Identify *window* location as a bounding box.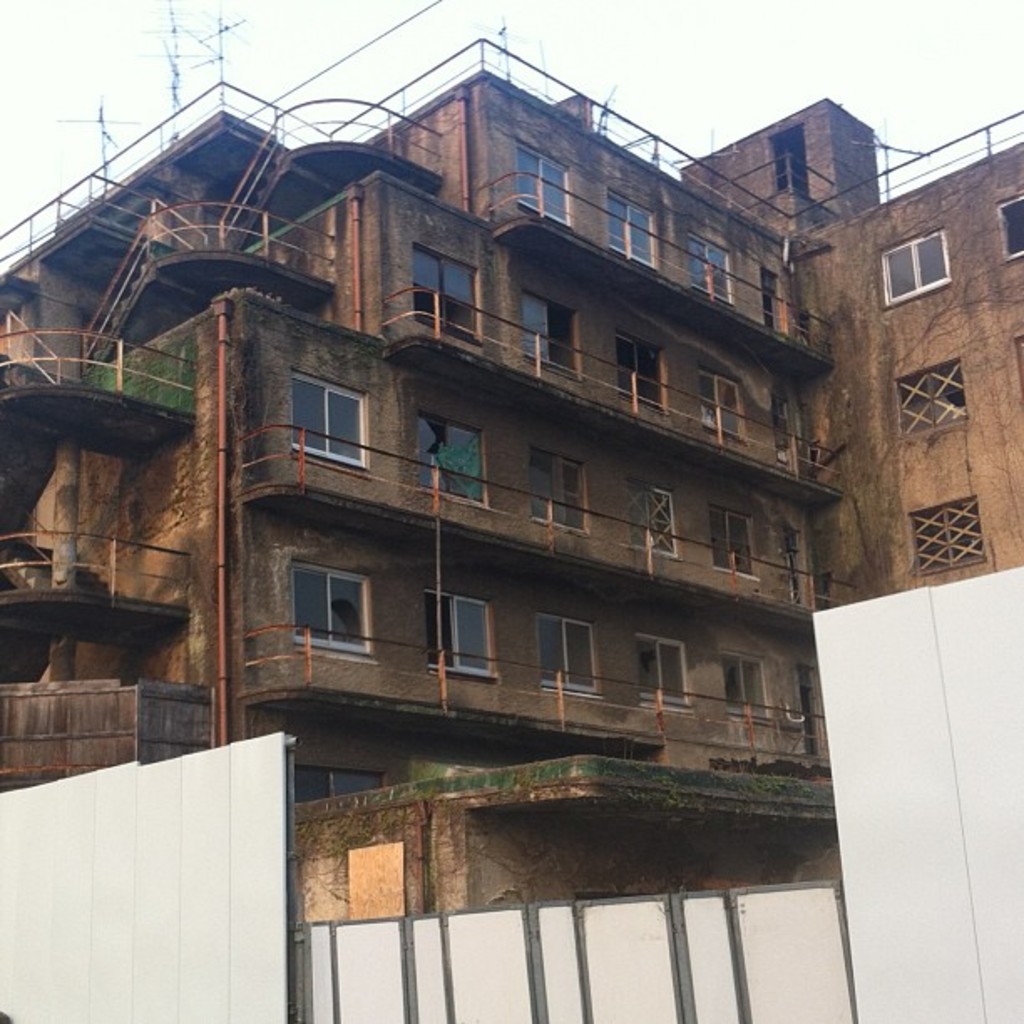
bbox(689, 383, 736, 438).
